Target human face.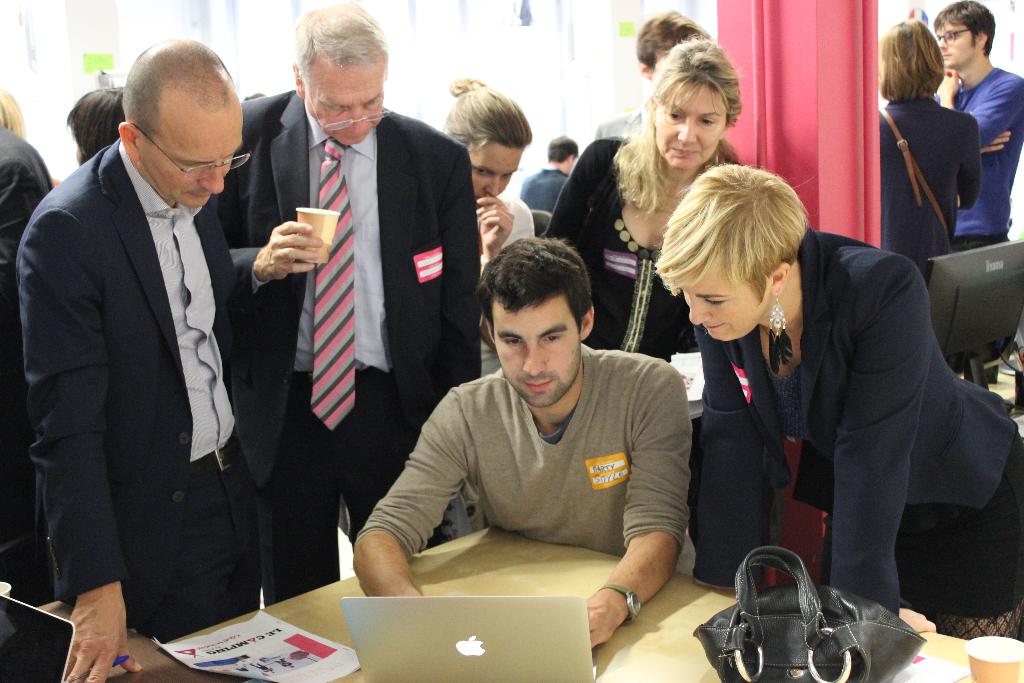
Target region: Rect(306, 56, 383, 155).
